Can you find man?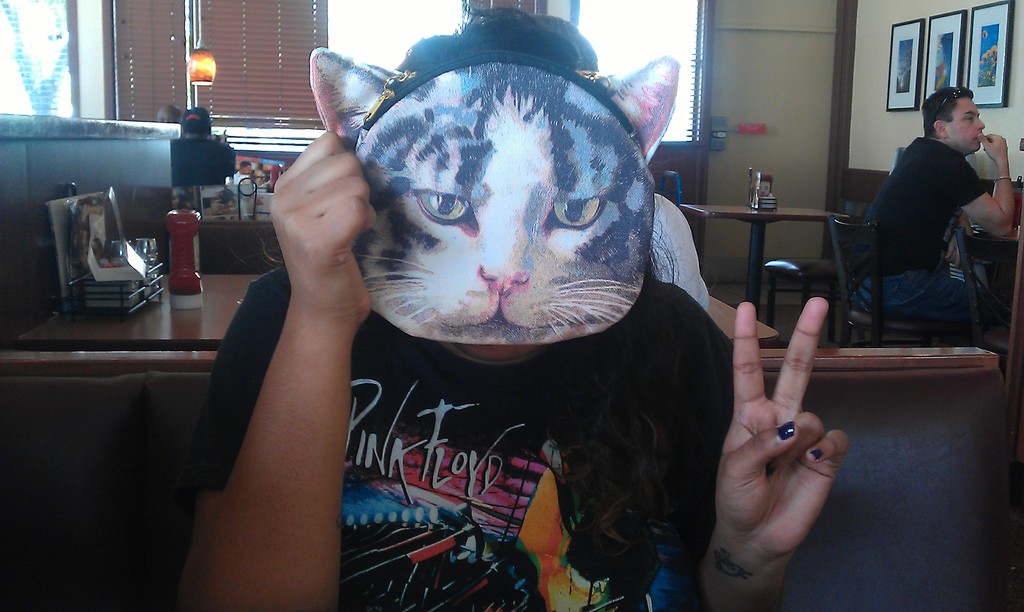
Yes, bounding box: (x1=152, y1=102, x2=184, y2=124).
